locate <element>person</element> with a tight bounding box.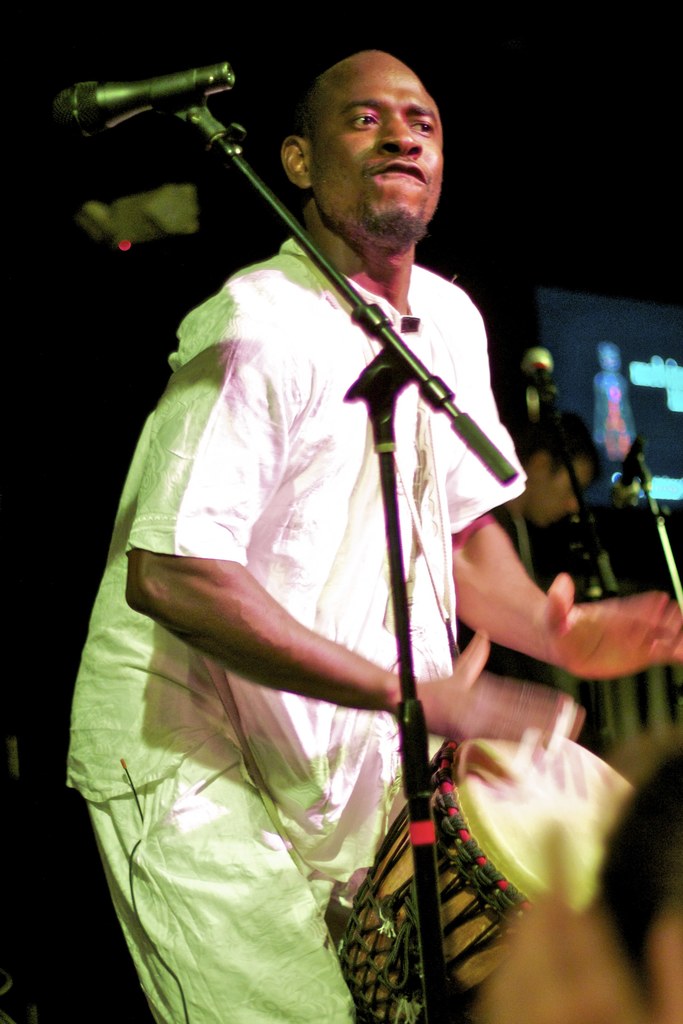
Rect(108, 63, 586, 1011).
